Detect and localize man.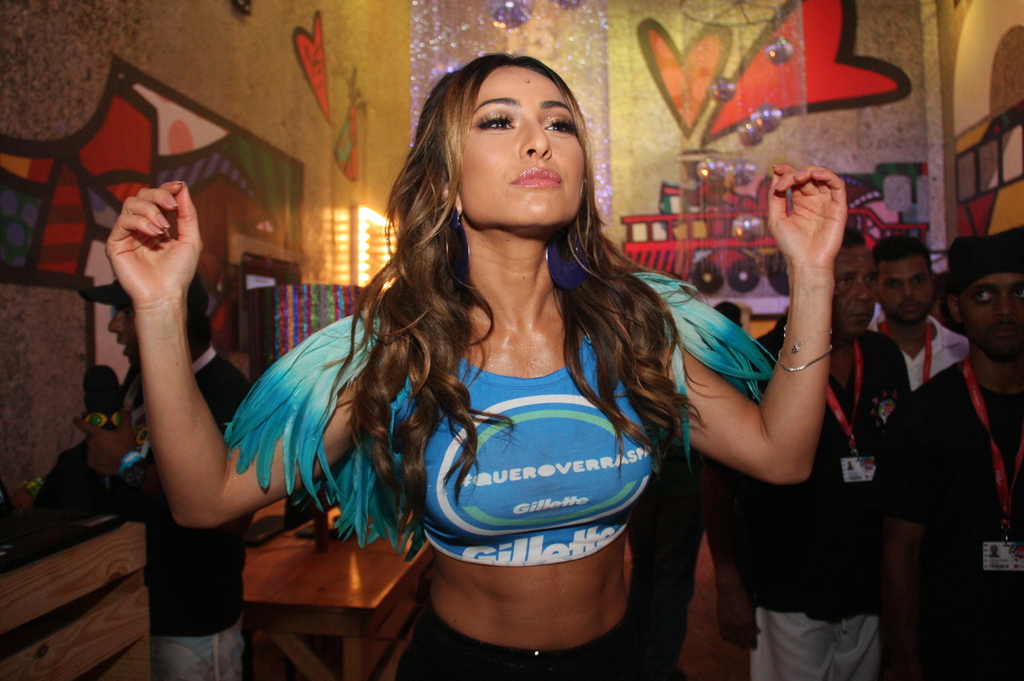
Localized at detection(884, 221, 1023, 680).
